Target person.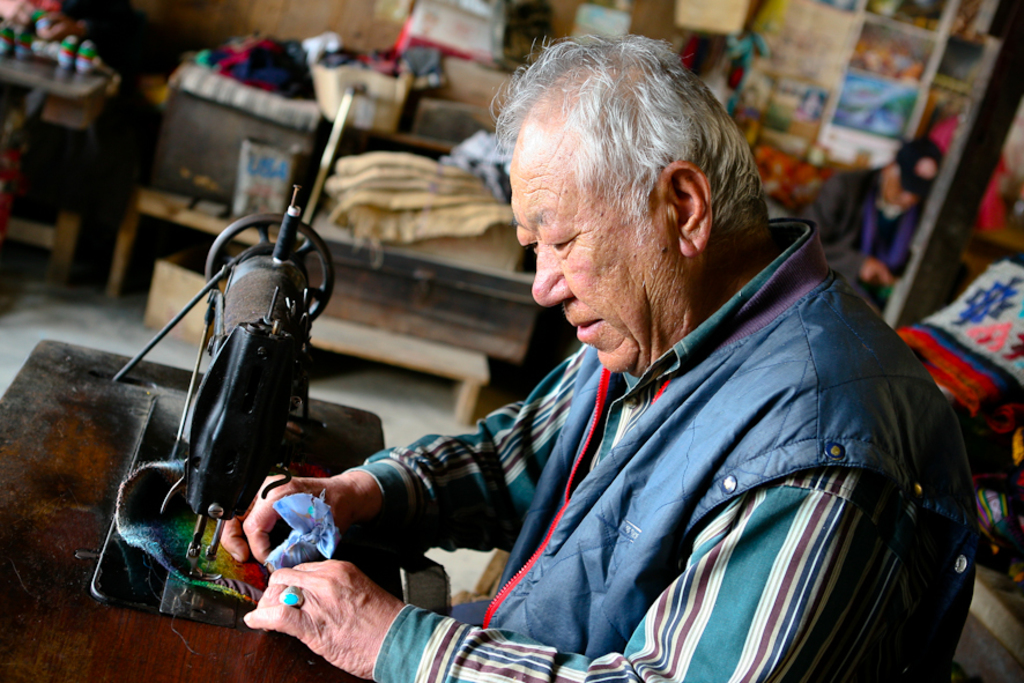
Target region: 253, 55, 878, 667.
